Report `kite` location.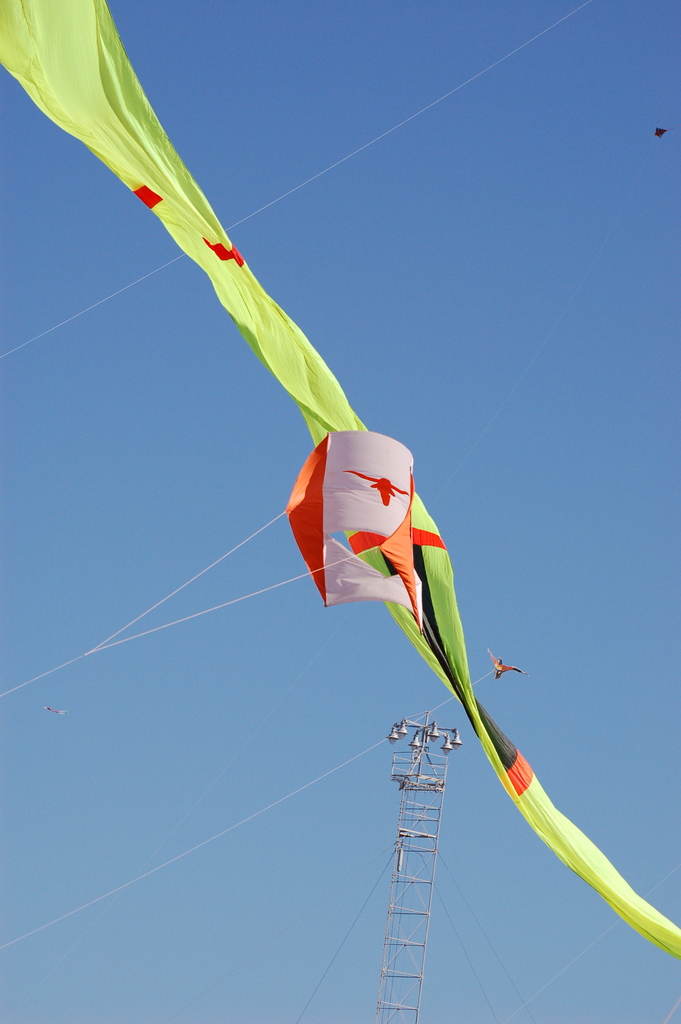
Report: rect(0, 0, 680, 963).
